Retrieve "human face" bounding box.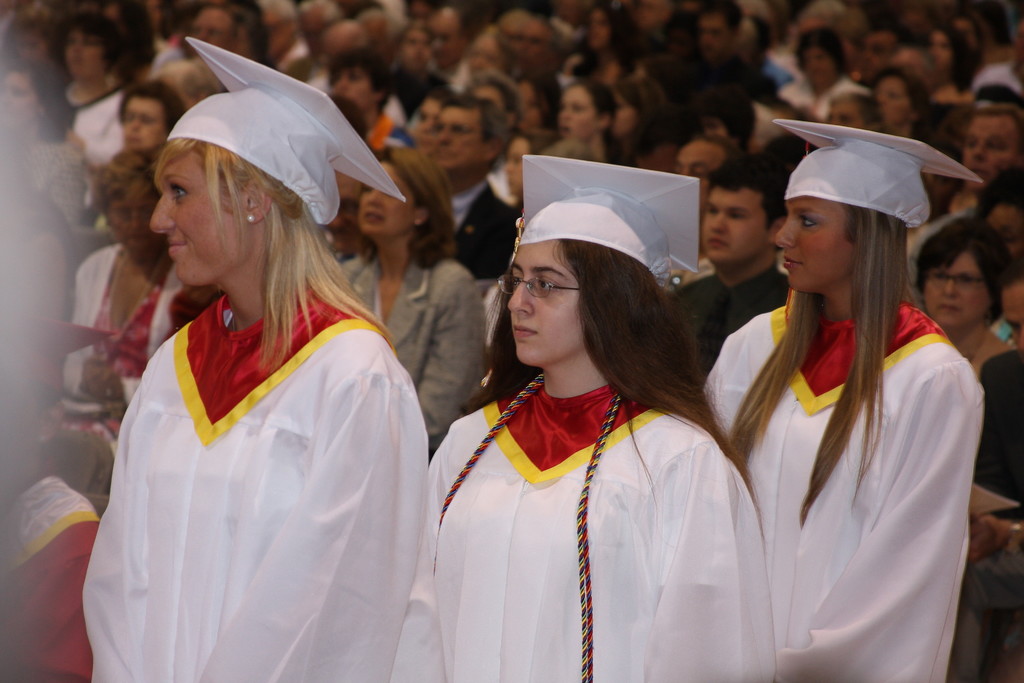
Bounding box: 824/99/862/127.
